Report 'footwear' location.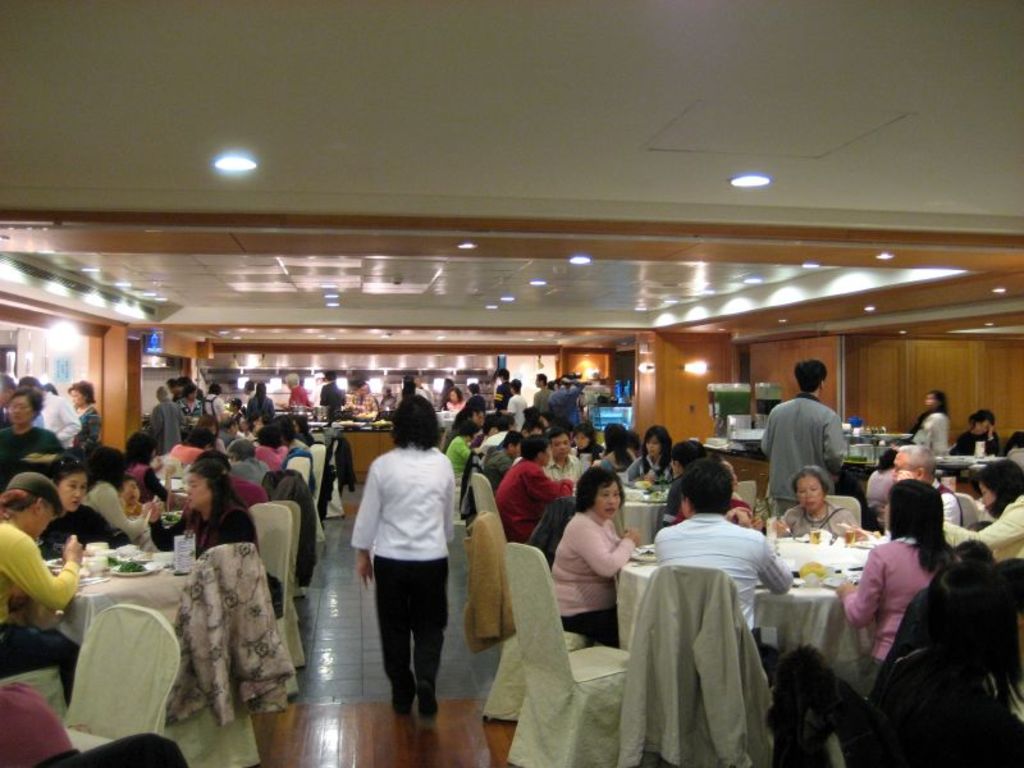
Report: box(416, 681, 440, 717).
